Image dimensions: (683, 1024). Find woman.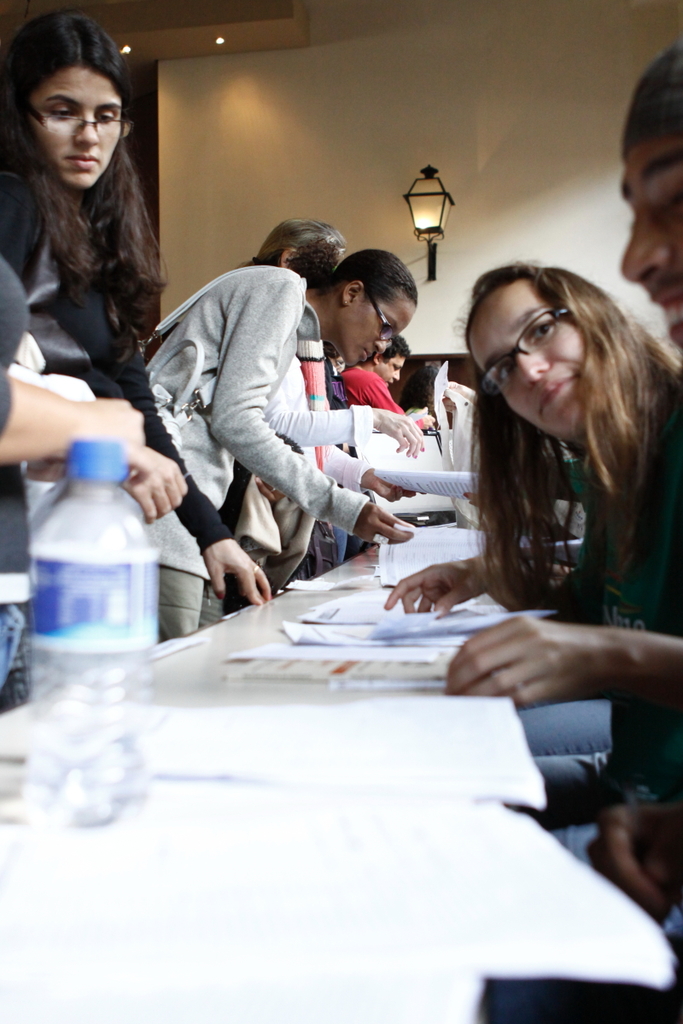
(2, 0, 268, 602).
